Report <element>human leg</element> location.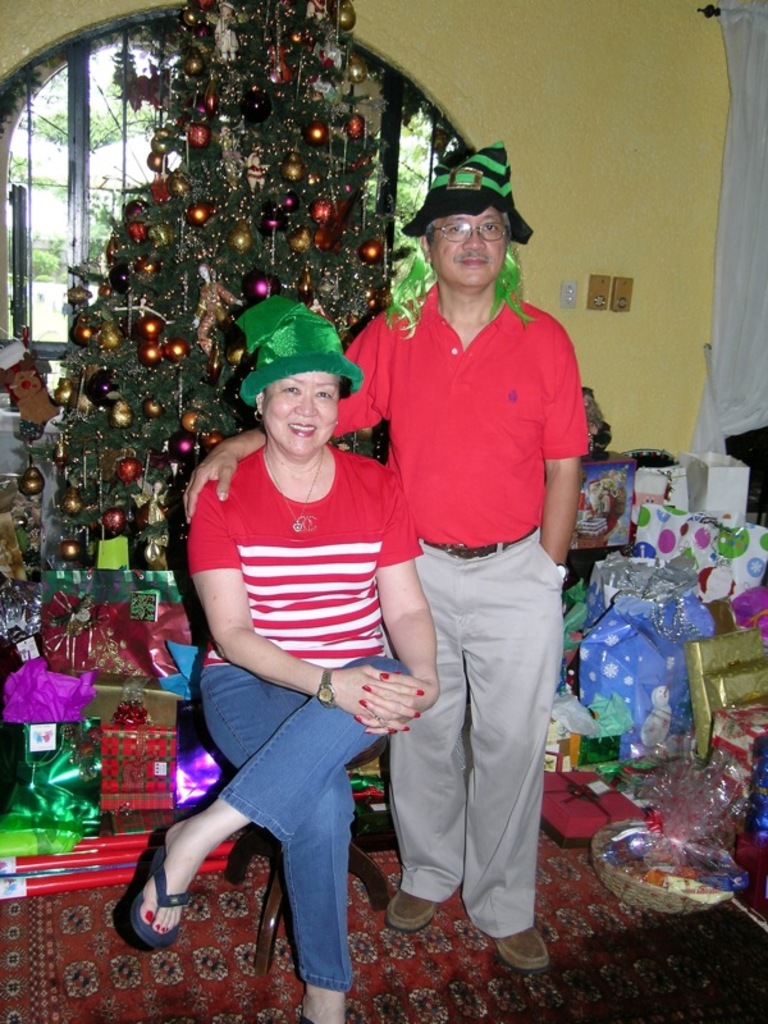
Report: {"left": 463, "top": 544, "right": 573, "bottom": 963}.
